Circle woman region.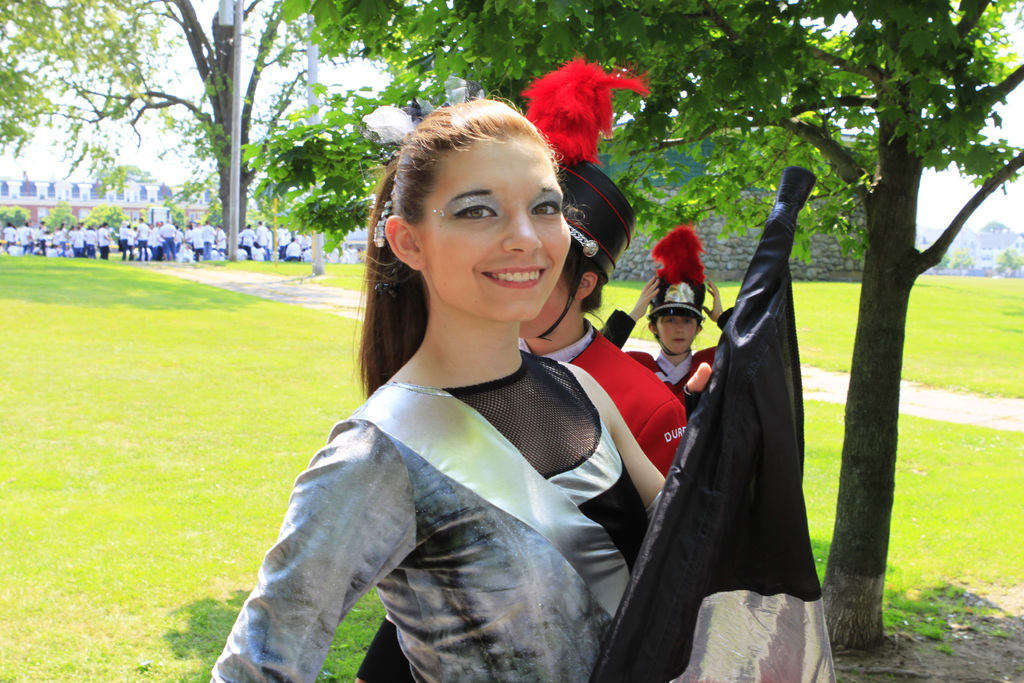
Region: {"x1": 205, "y1": 97, "x2": 668, "y2": 682}.
